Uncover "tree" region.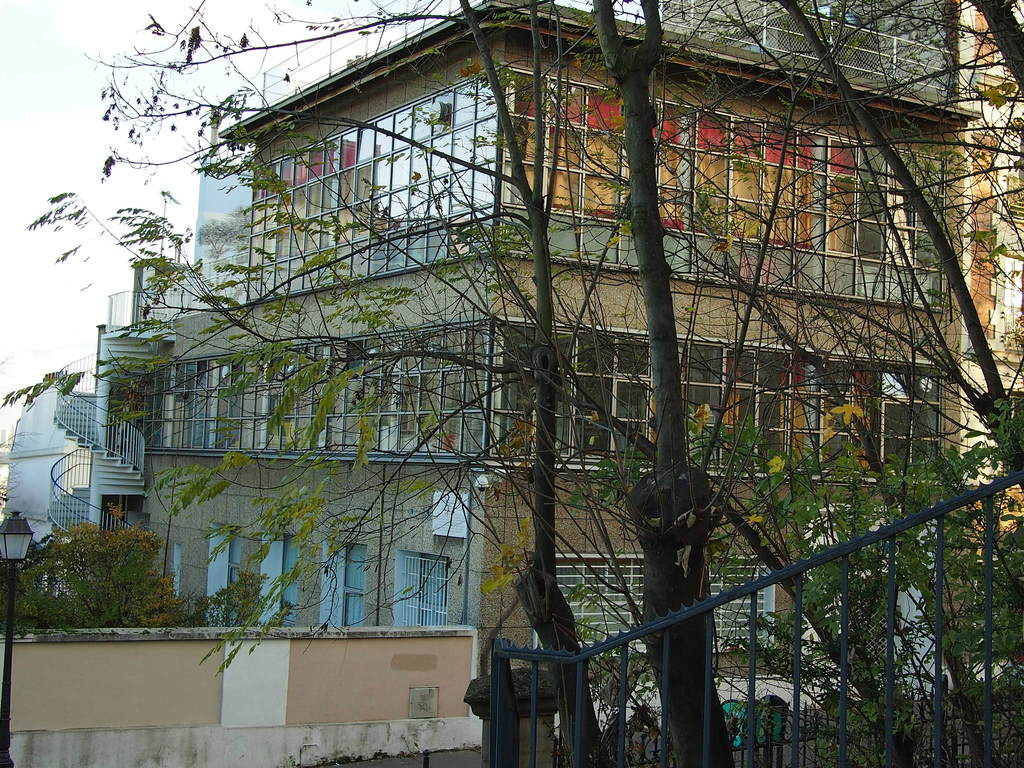
Uncovered: detection(1, 0, 634, 767).
